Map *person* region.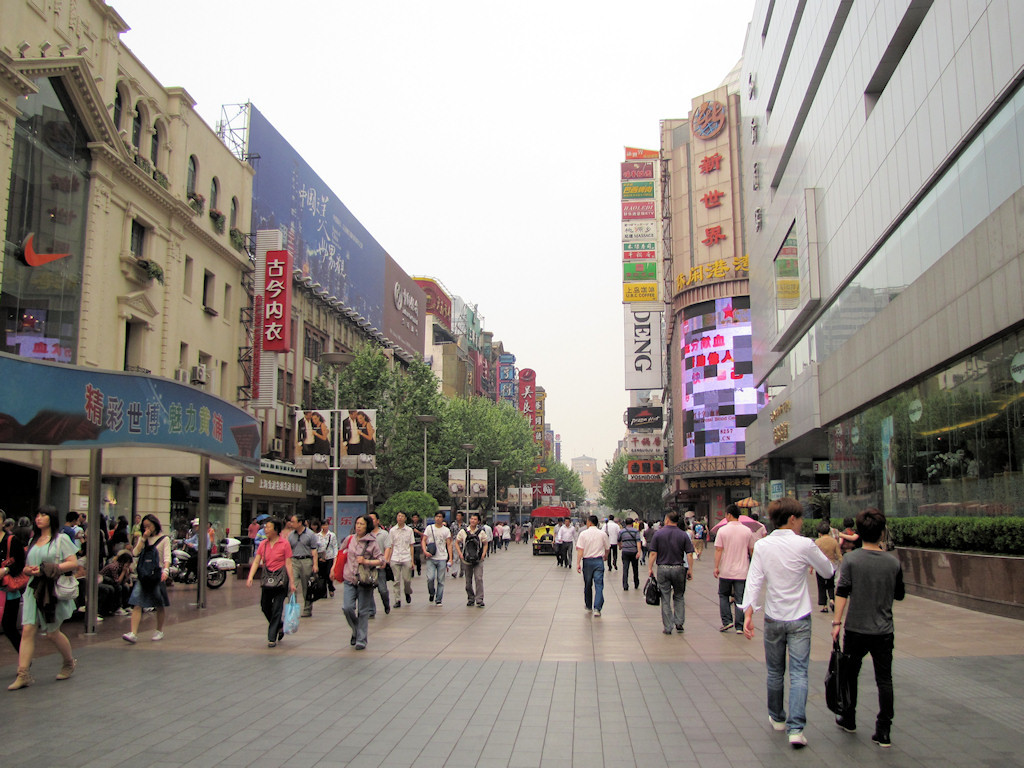
Mapped to 739, 495, 834, 739.
